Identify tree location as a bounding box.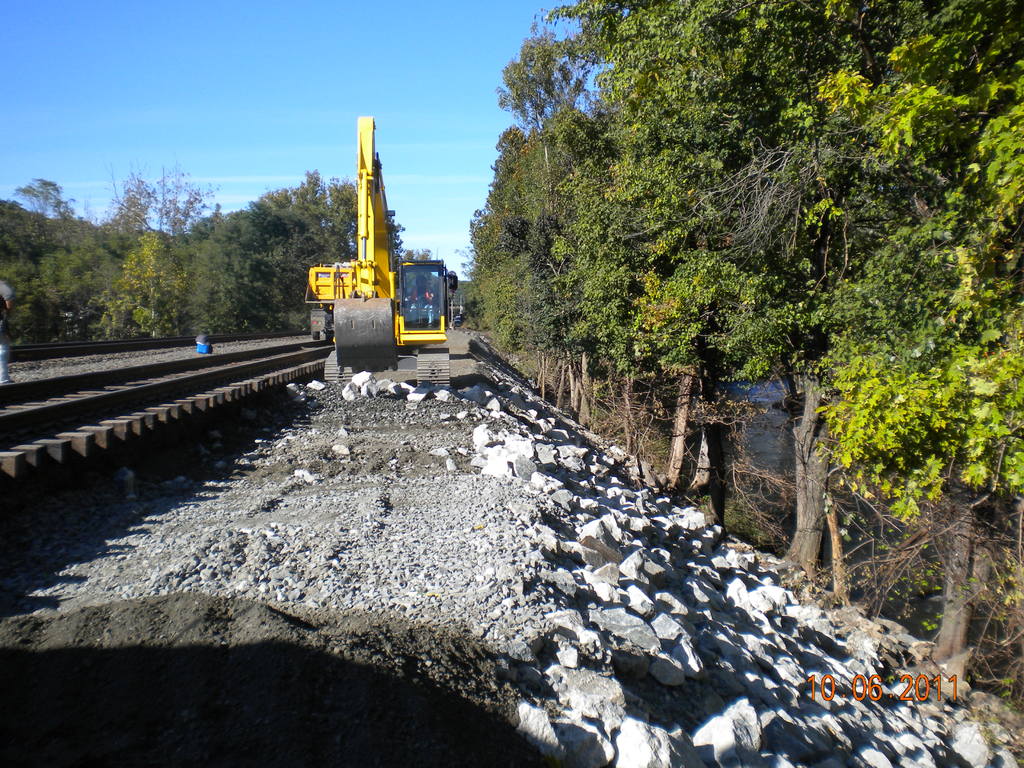
bbox=(449, 282, 472, 305).
